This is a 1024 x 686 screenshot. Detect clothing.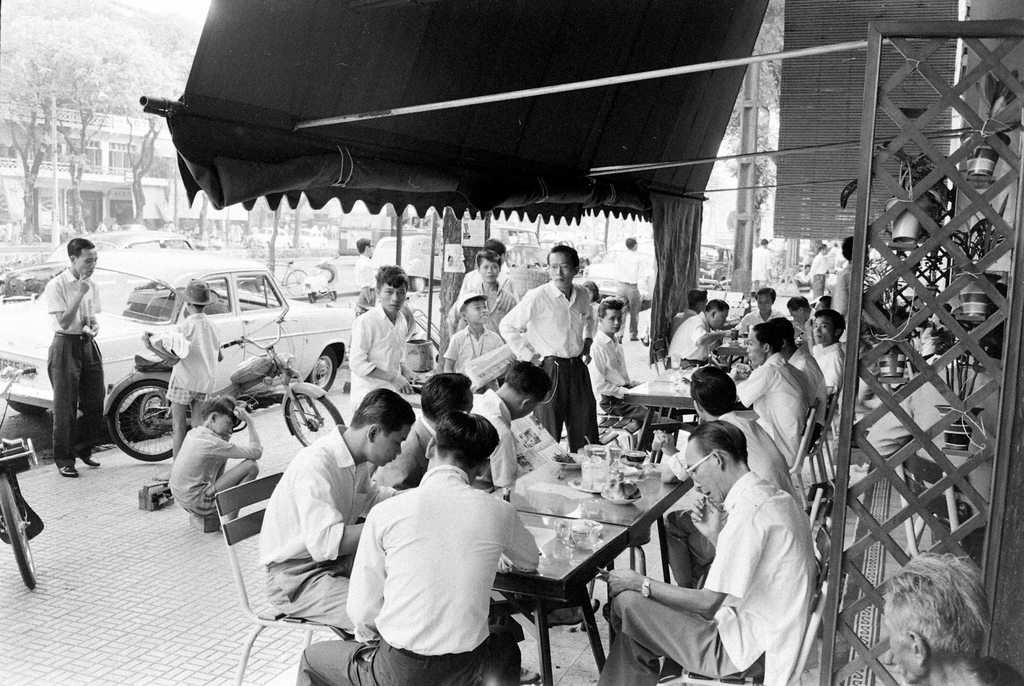
[x1=167, y1=421, x2=272, y2=523].
